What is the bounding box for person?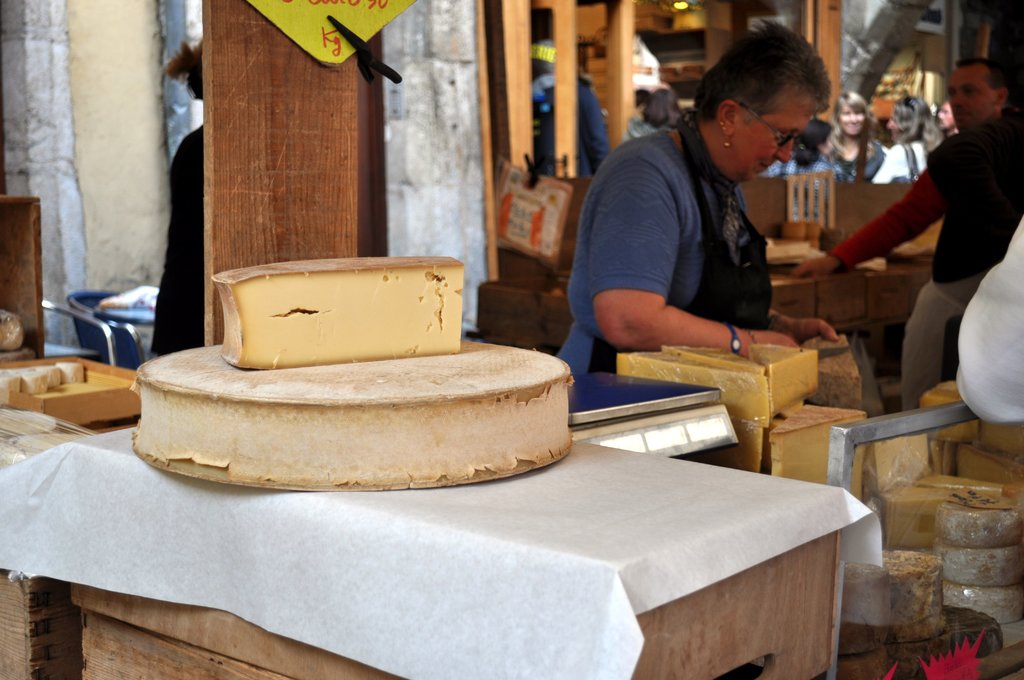
l=867, t=88, r=946, b=184.
